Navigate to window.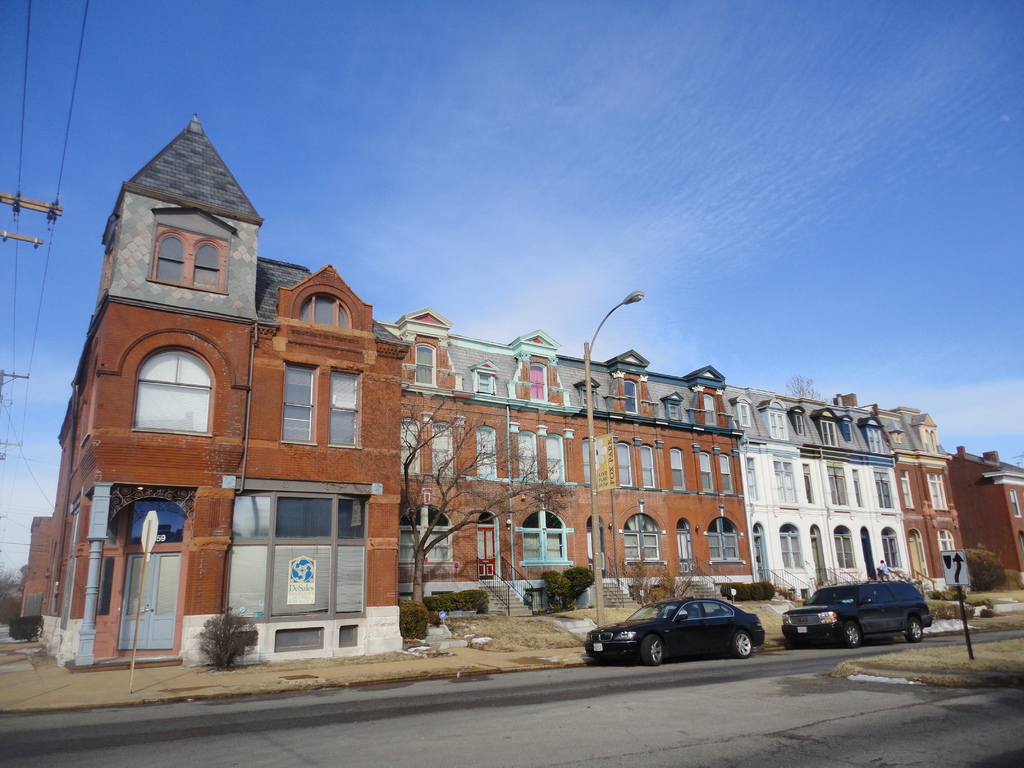
Navigation target: (x1=824, y1=465, x2=850, y2=506).
